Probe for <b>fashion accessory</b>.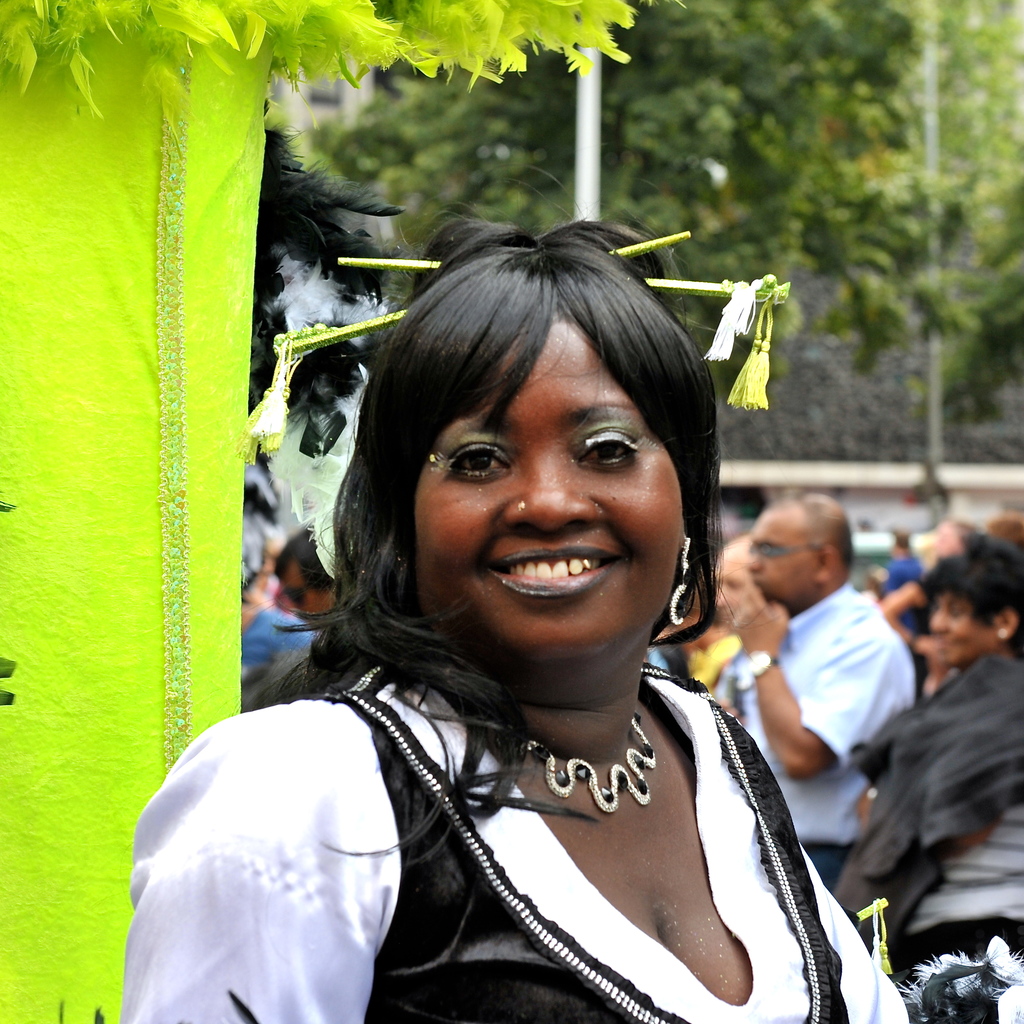
Probe result: 391:556:407:607.
